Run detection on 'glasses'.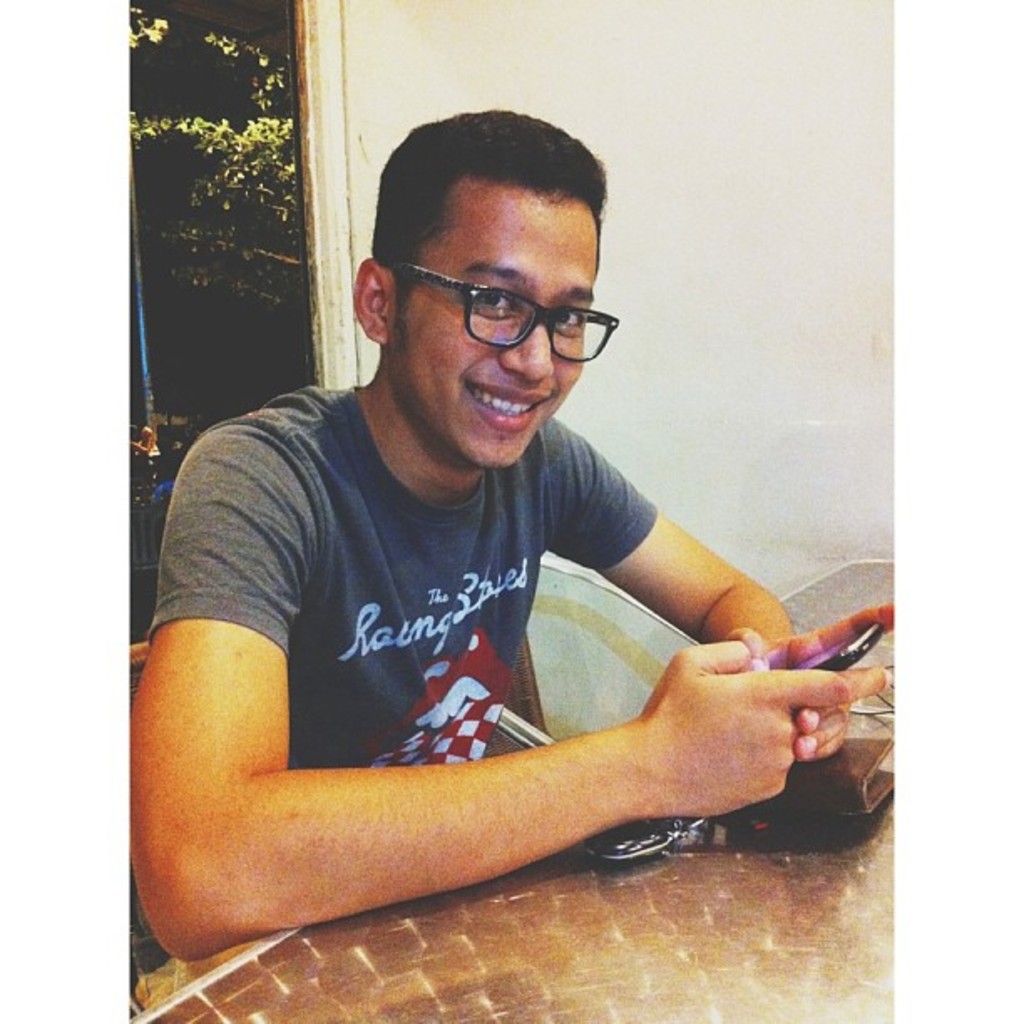
Result: 395/259/619/363.
